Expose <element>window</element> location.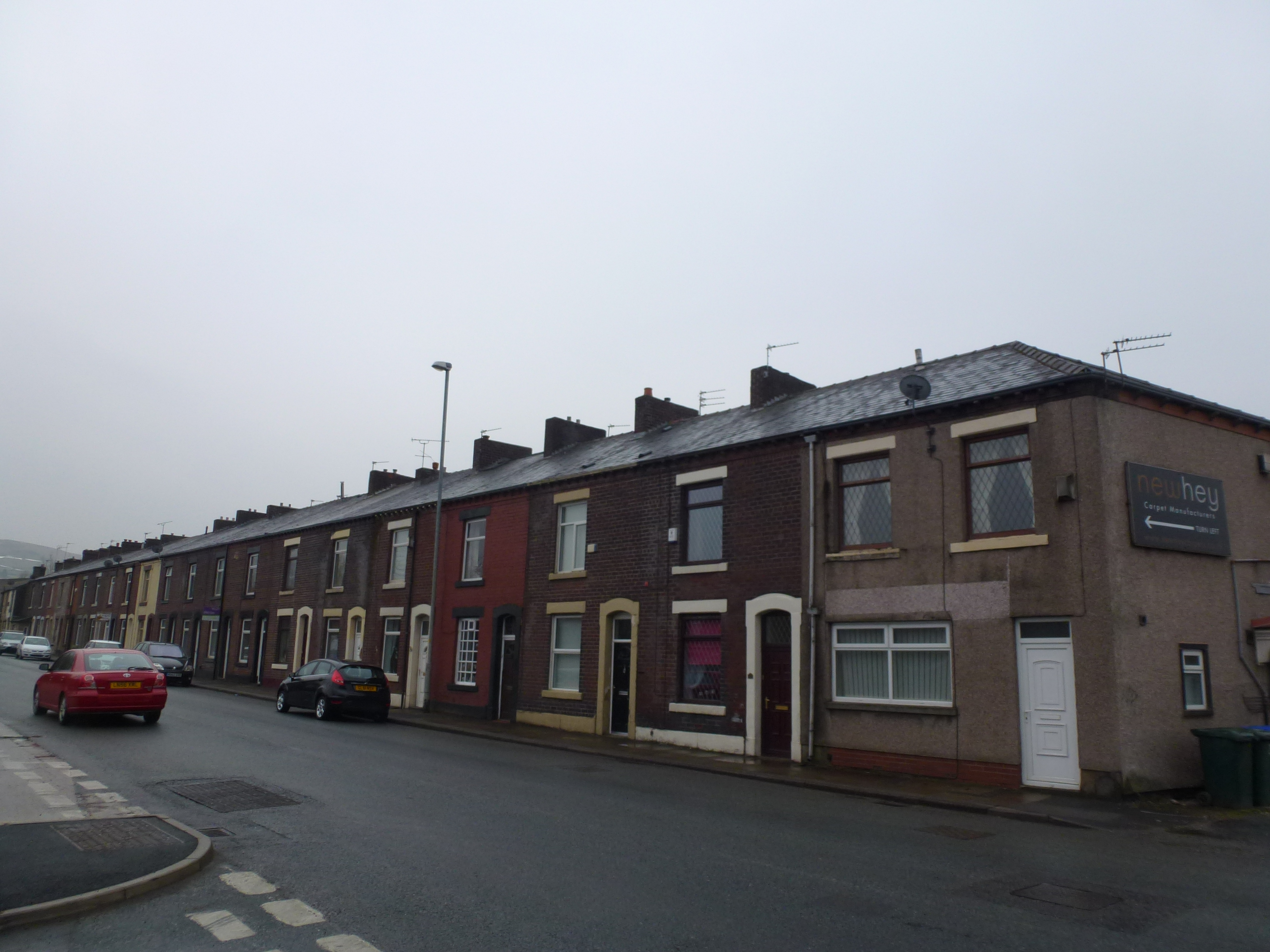
Exposed at pyautogui.locateOnScreen(93, 177, 101, 195).
